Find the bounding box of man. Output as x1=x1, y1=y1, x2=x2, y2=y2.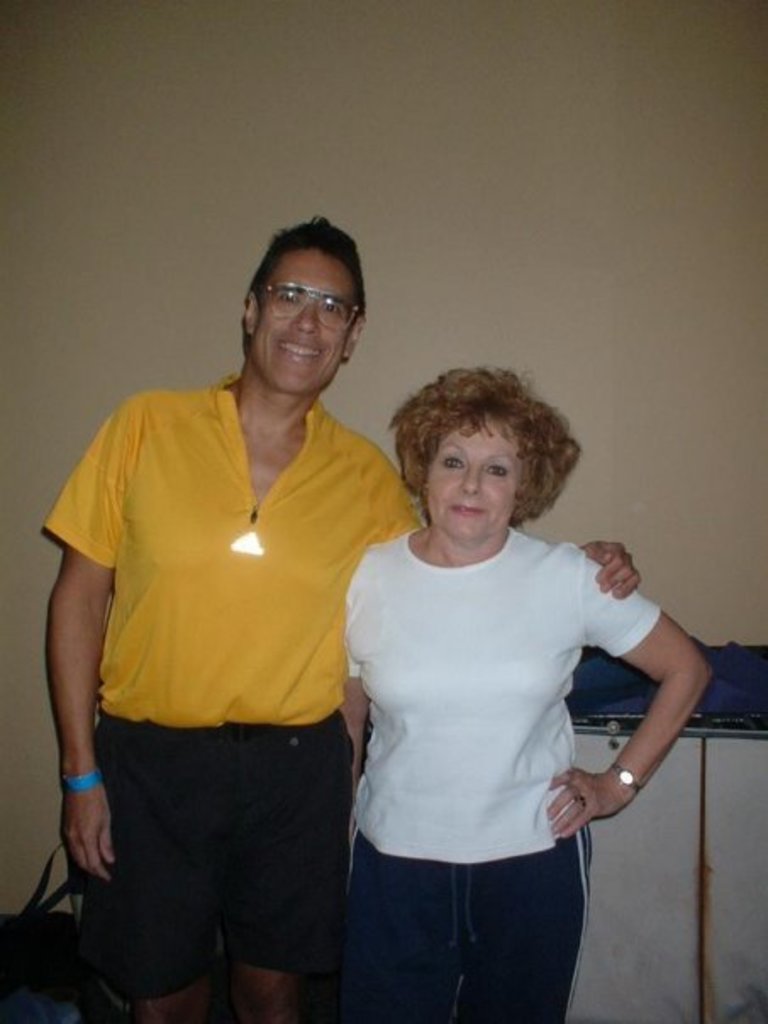
x1=39, y1=217, x2=643, y2=1022.
